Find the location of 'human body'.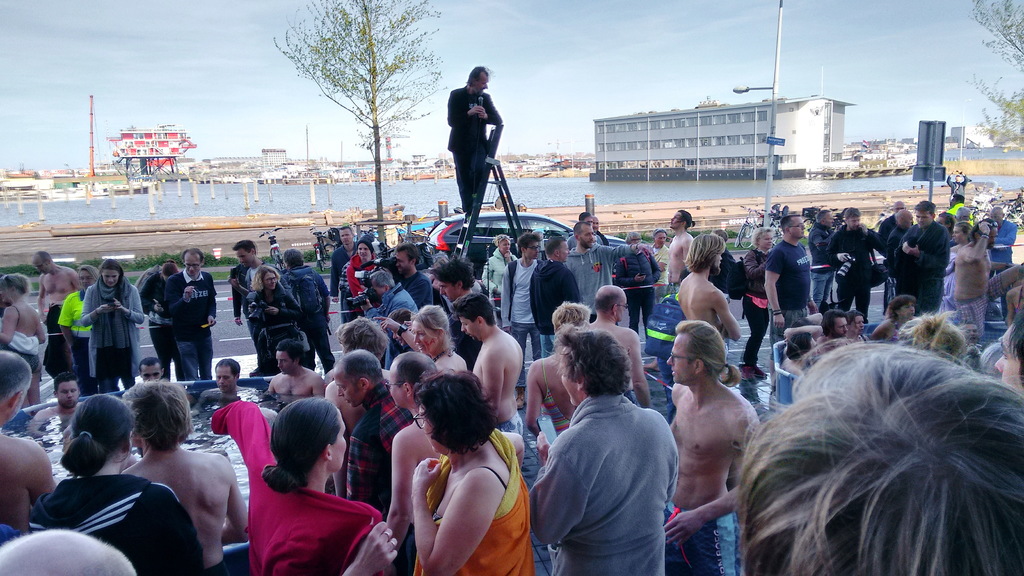
Location: locate(0, 276, 45, 408).
